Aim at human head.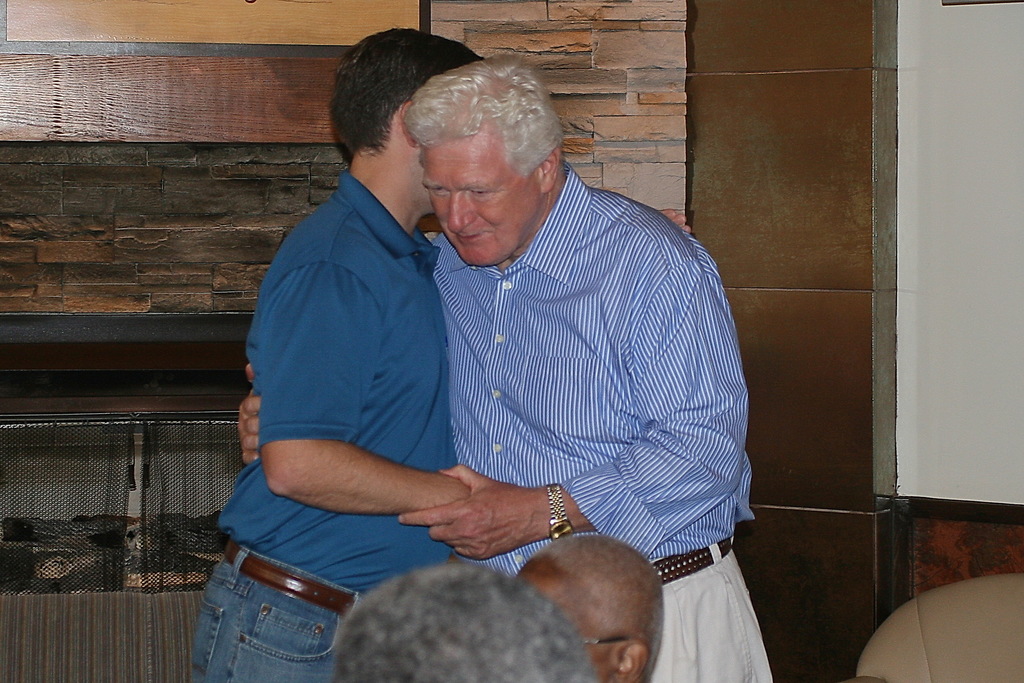
Aimed at <bbox>329, 35, 472, 214</bbox>.
